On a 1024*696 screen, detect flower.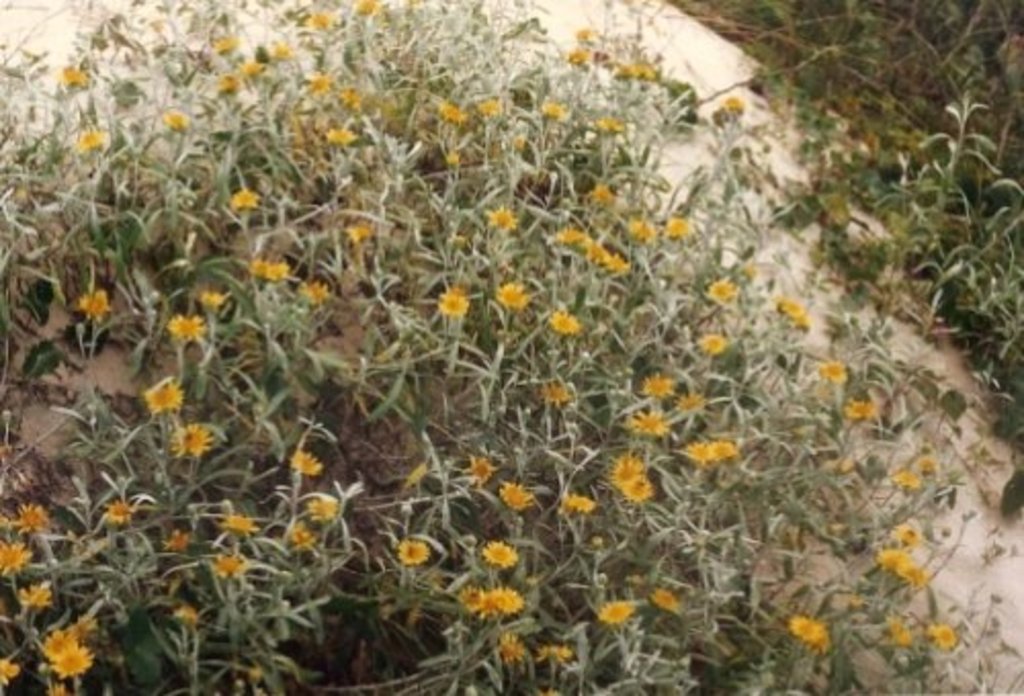
547:305:584:336.
